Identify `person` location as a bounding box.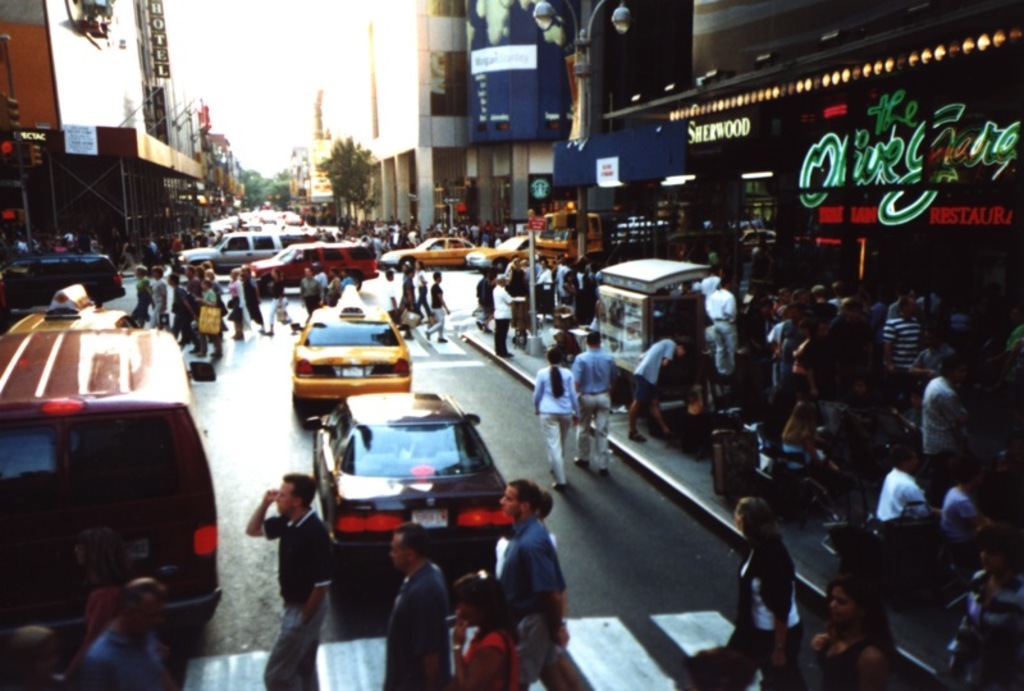
<box>378,518,452,690</box>.
